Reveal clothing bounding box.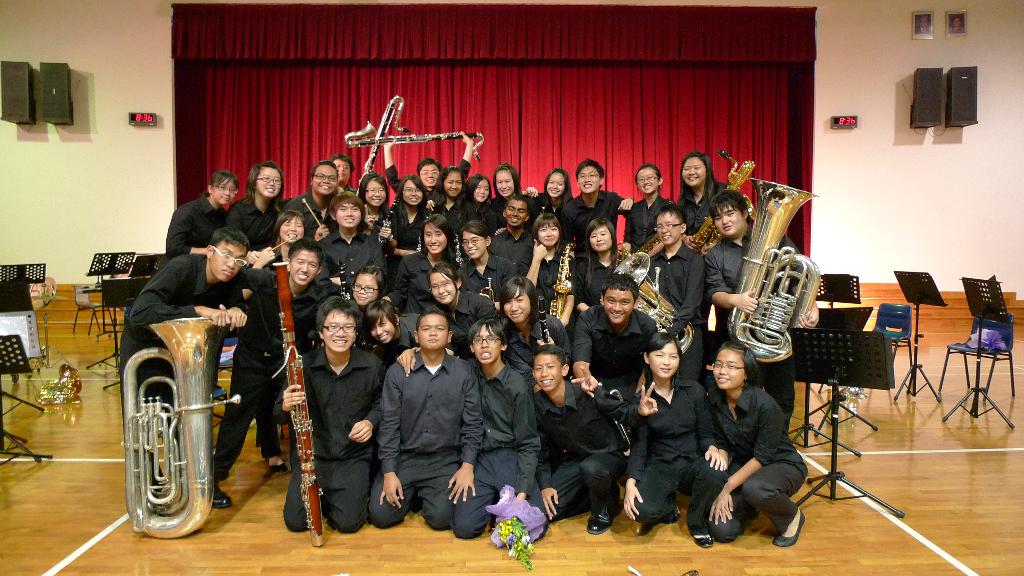
Revealed: <region>318, 229, 389, 272</region>.
